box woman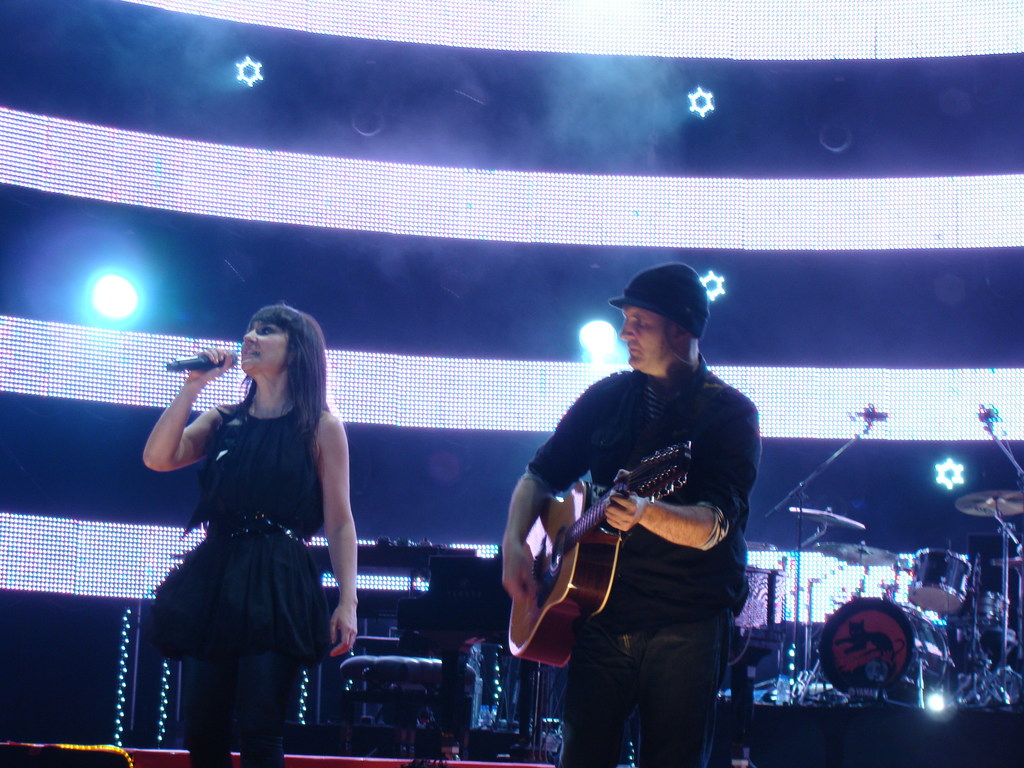
l=144, t=276, r=359, b=764
